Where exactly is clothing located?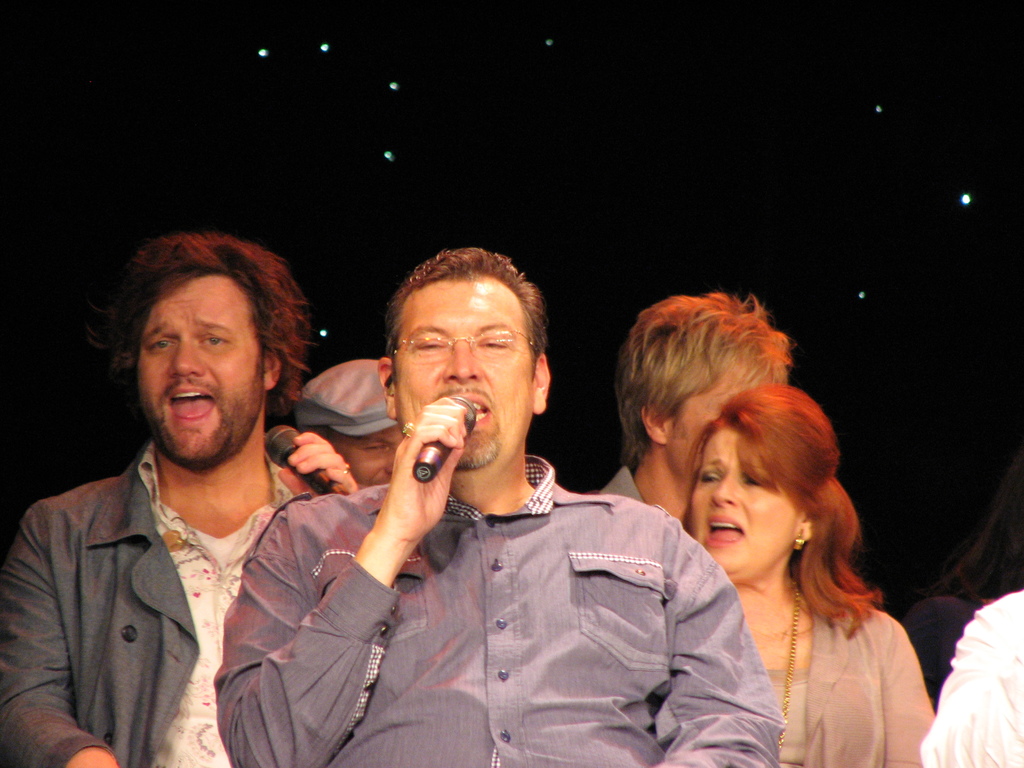
Its bounding box is box=[767, 610, 937, 765].
